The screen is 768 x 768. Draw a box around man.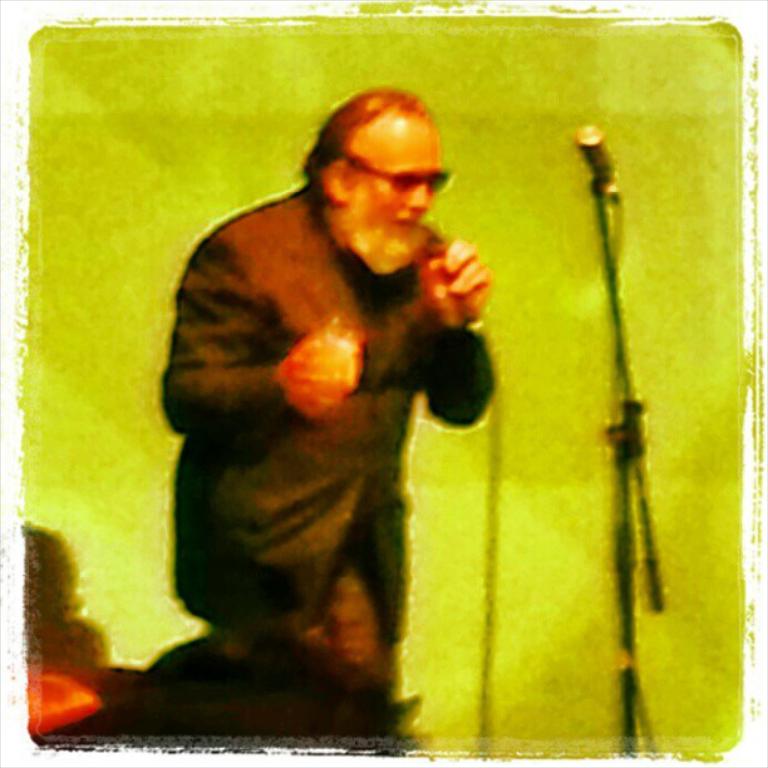
(left=142, top=77, right=502, bottom=690).
